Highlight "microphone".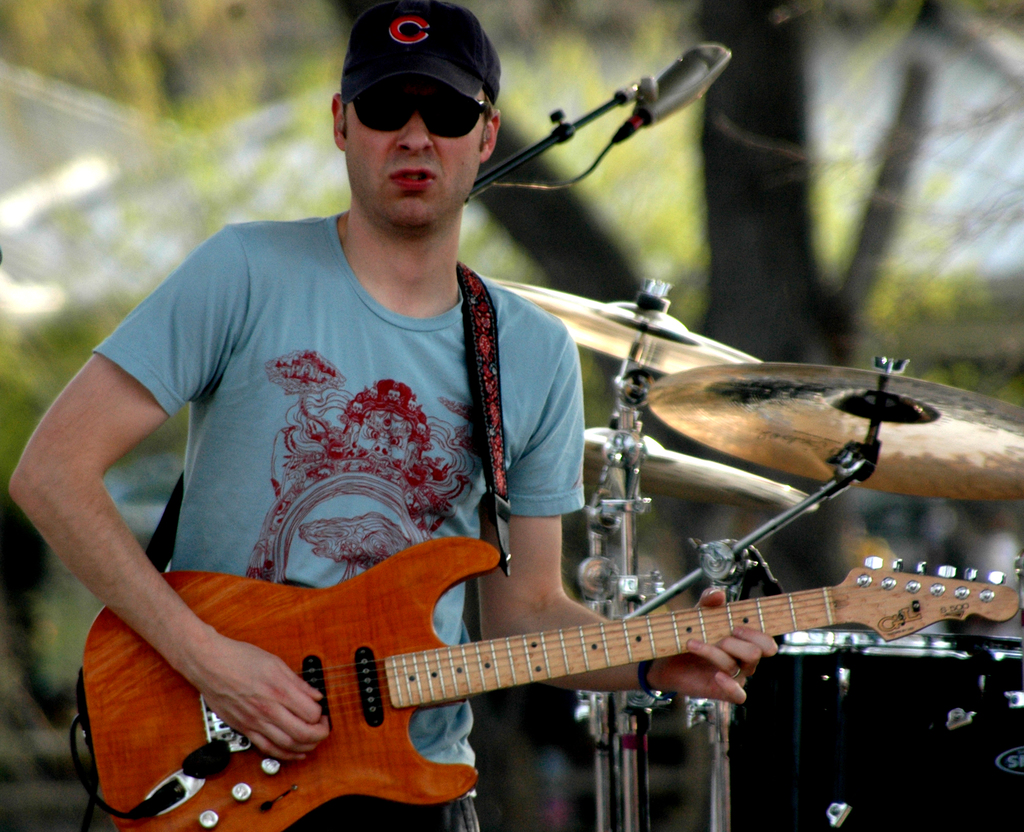
Highlighted region: pyautogui.locateOnScreen(488, 42, 731, 176).
